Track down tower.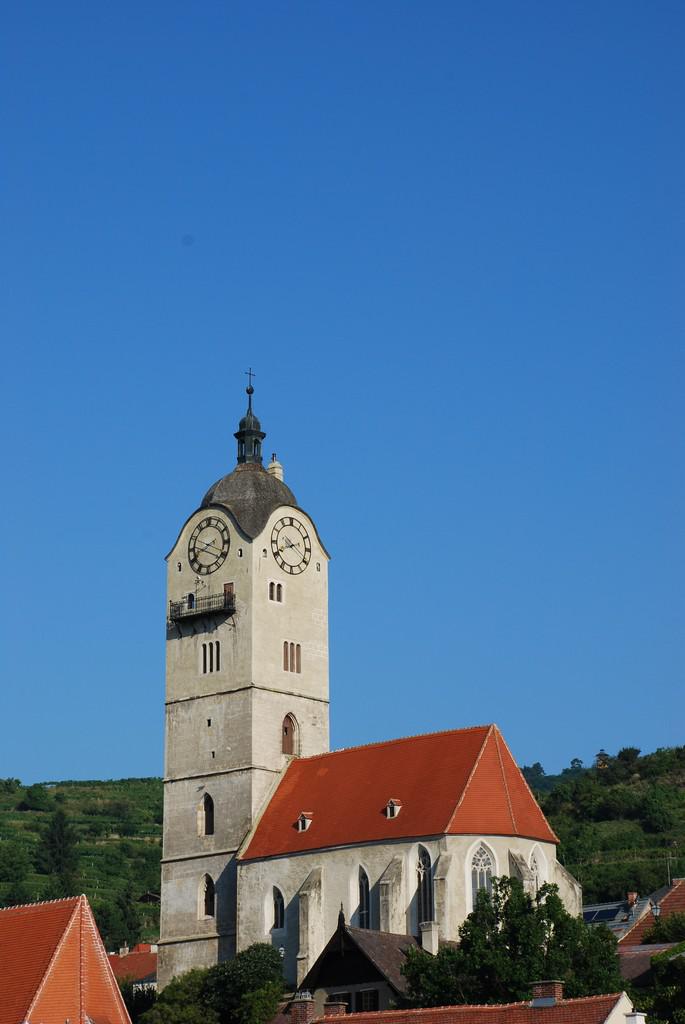
Tracked to left=157, top=368, right=335, bottom=994.
